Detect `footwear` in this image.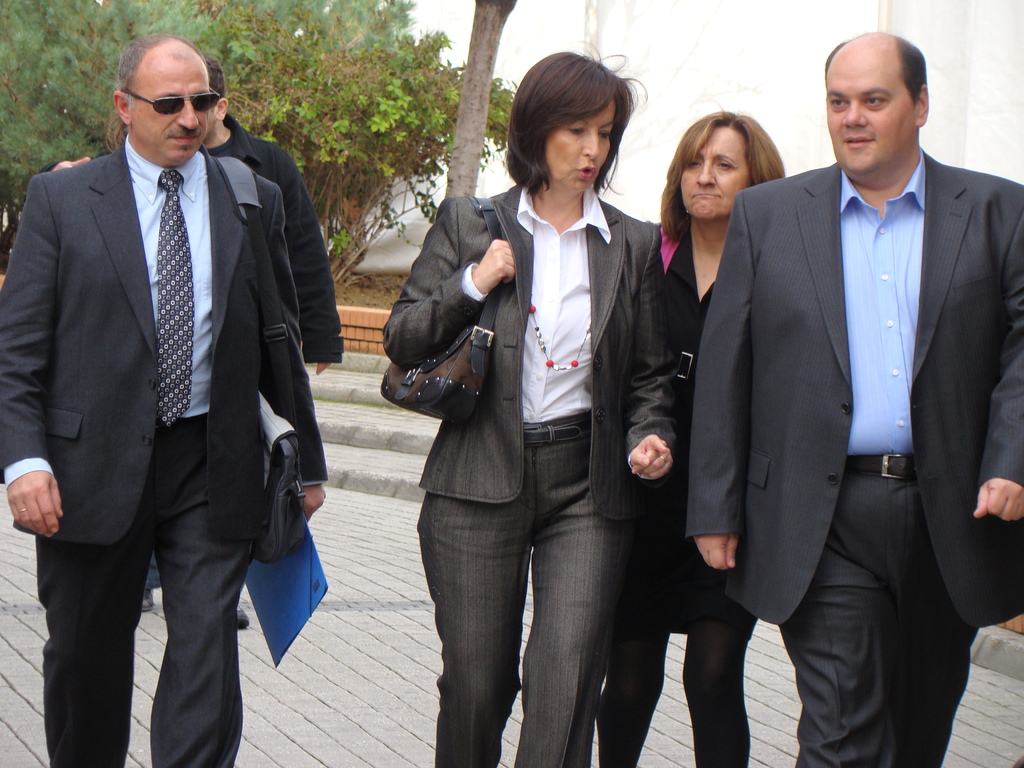
Detection: (left=236, top=608, right=246, bottom=624).
